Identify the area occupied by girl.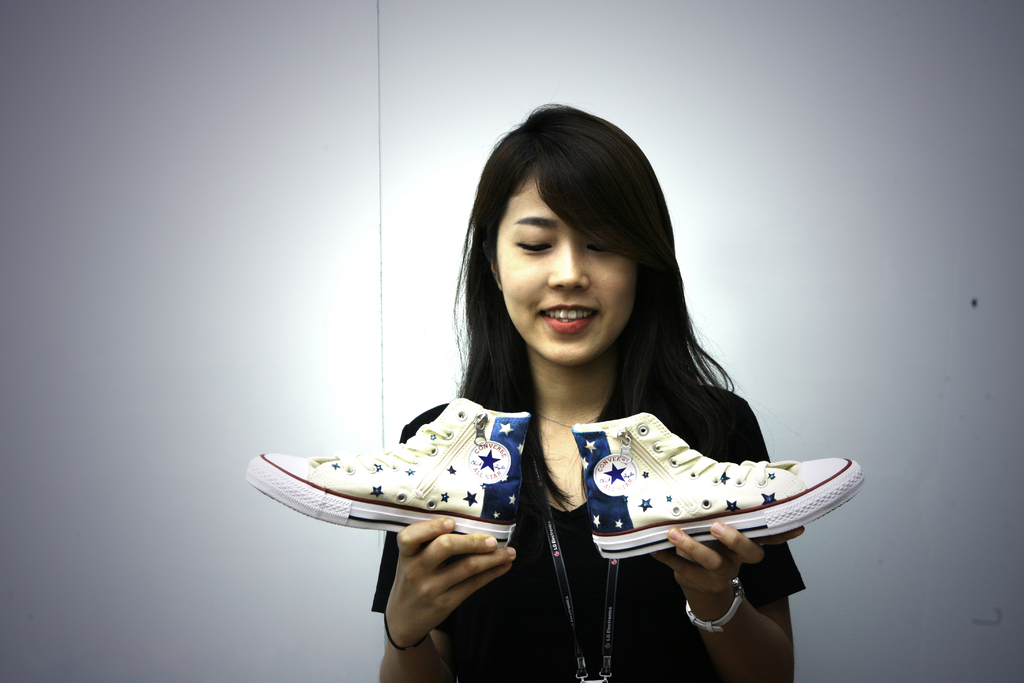
Area: [left=370, top=101, right=804, bottom=682].
